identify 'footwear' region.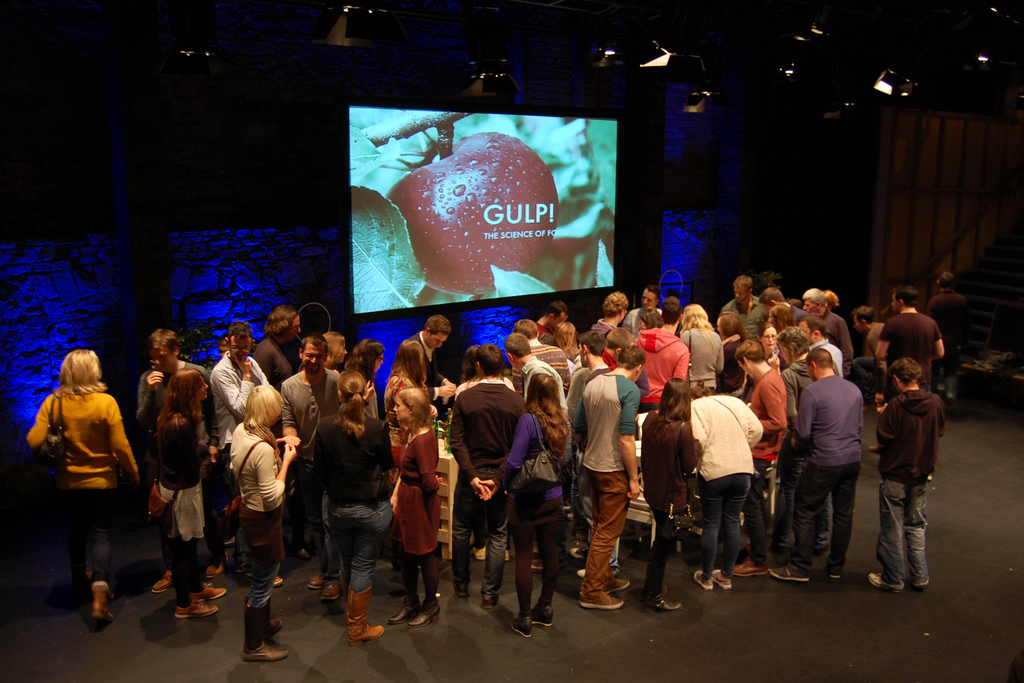
Region: 867,570,904,595.
